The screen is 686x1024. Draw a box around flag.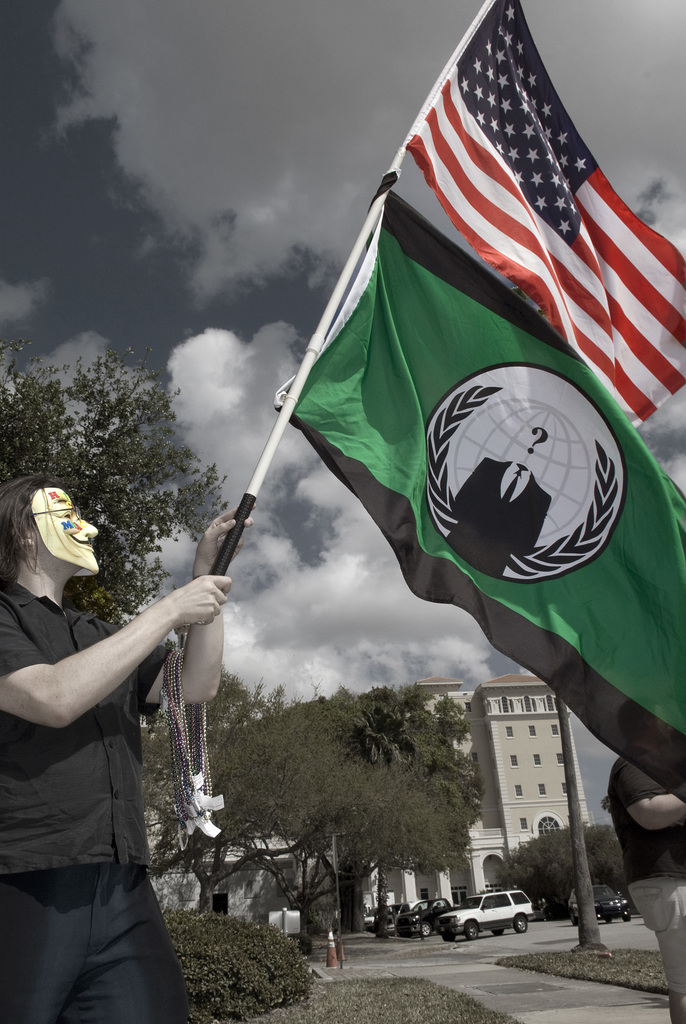
rect(281, 178, 685, 736).
